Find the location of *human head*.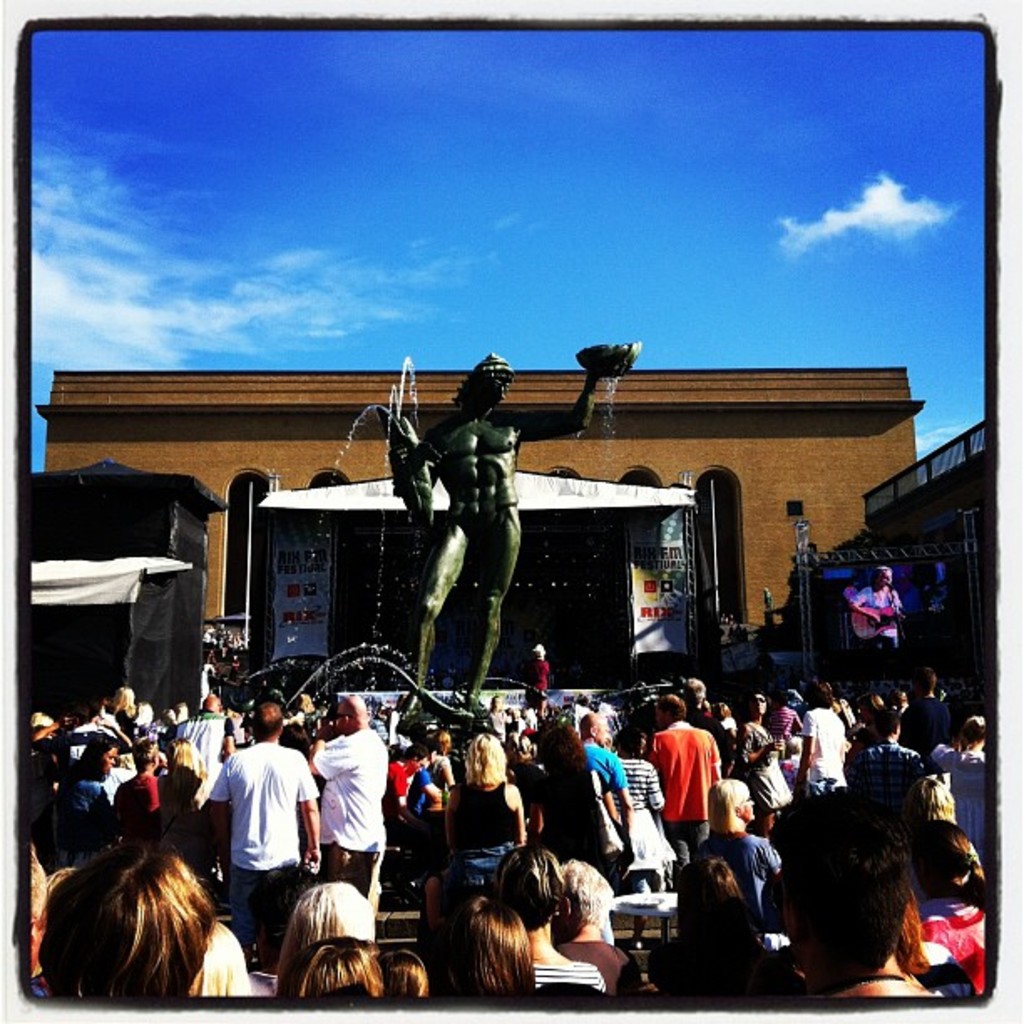
Location: <box>957,719,986,746</box>.
